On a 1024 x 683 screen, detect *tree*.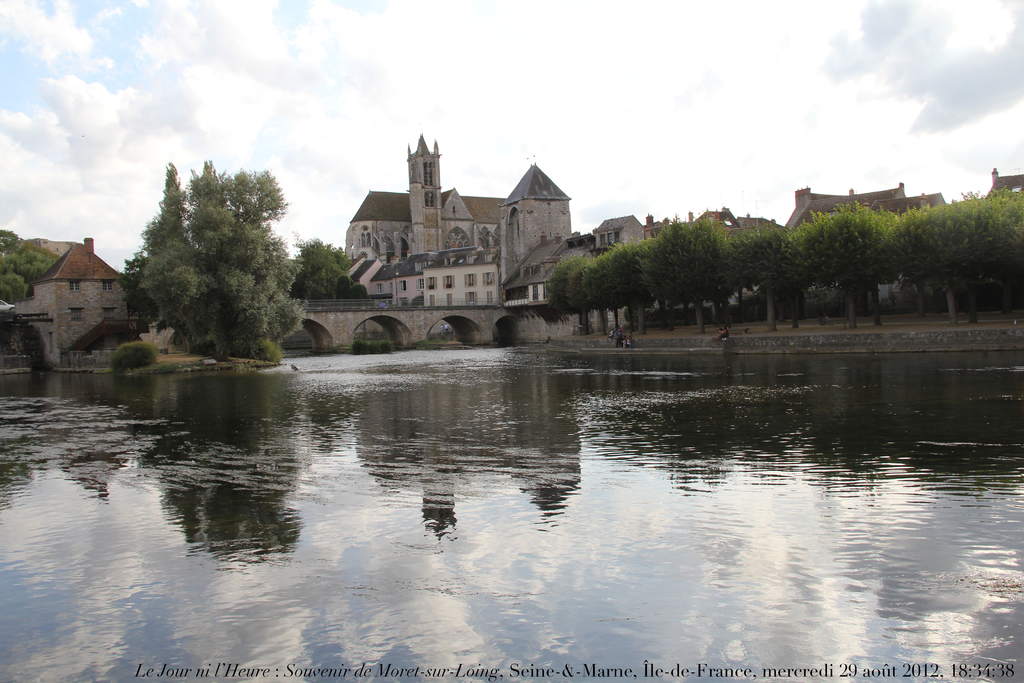
BBox(580, 257, 606, 327).
